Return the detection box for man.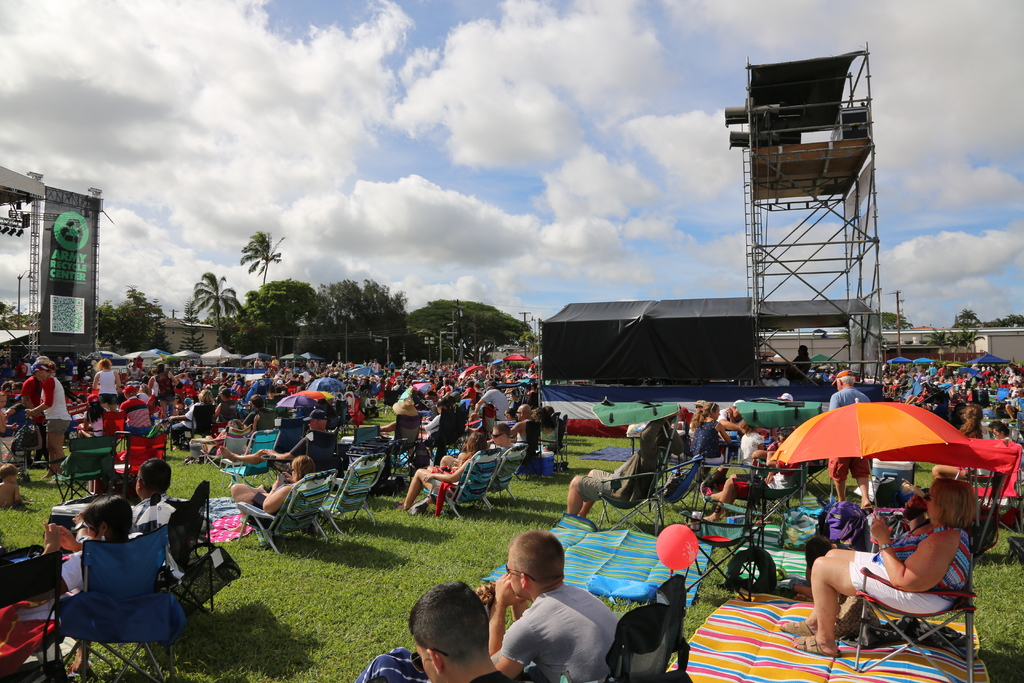
{"left": 25, "top": 363, "right": 71, "bottom": 477}.
